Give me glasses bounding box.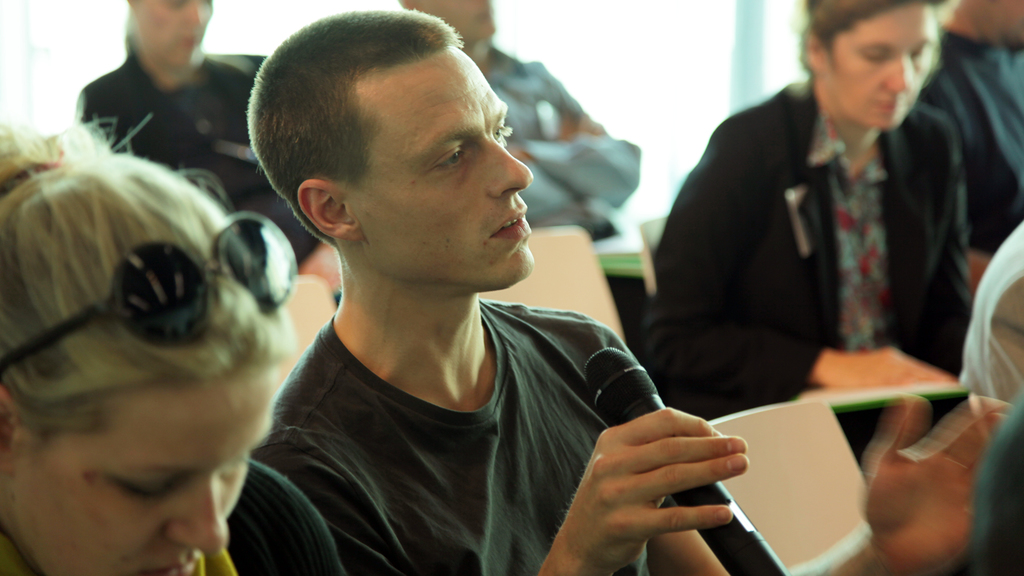
<box>0,207,301,378</box>.
